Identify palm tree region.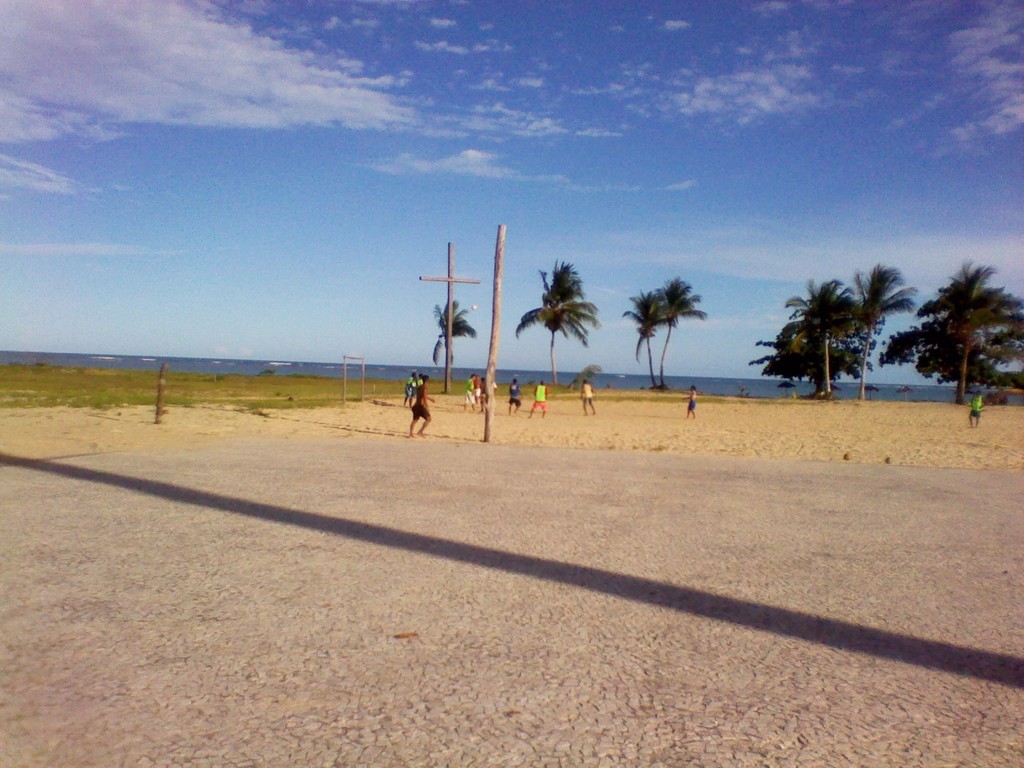
Region: select_region(617, 289, 669, 387).
